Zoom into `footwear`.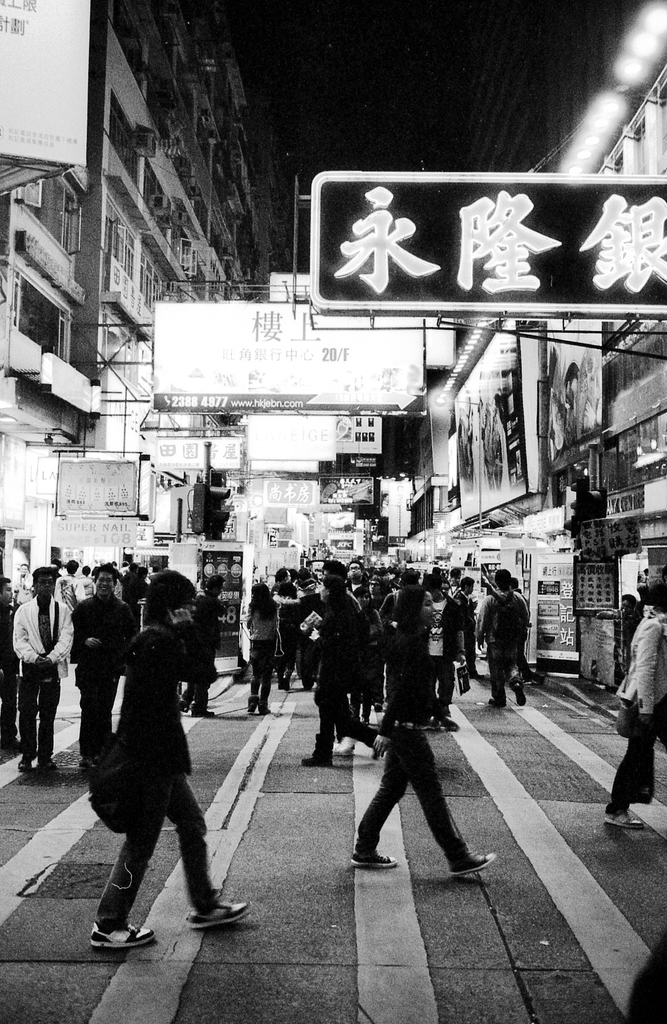
Zoom target: [x1=350, y1=851, x2=403, y2=868].
